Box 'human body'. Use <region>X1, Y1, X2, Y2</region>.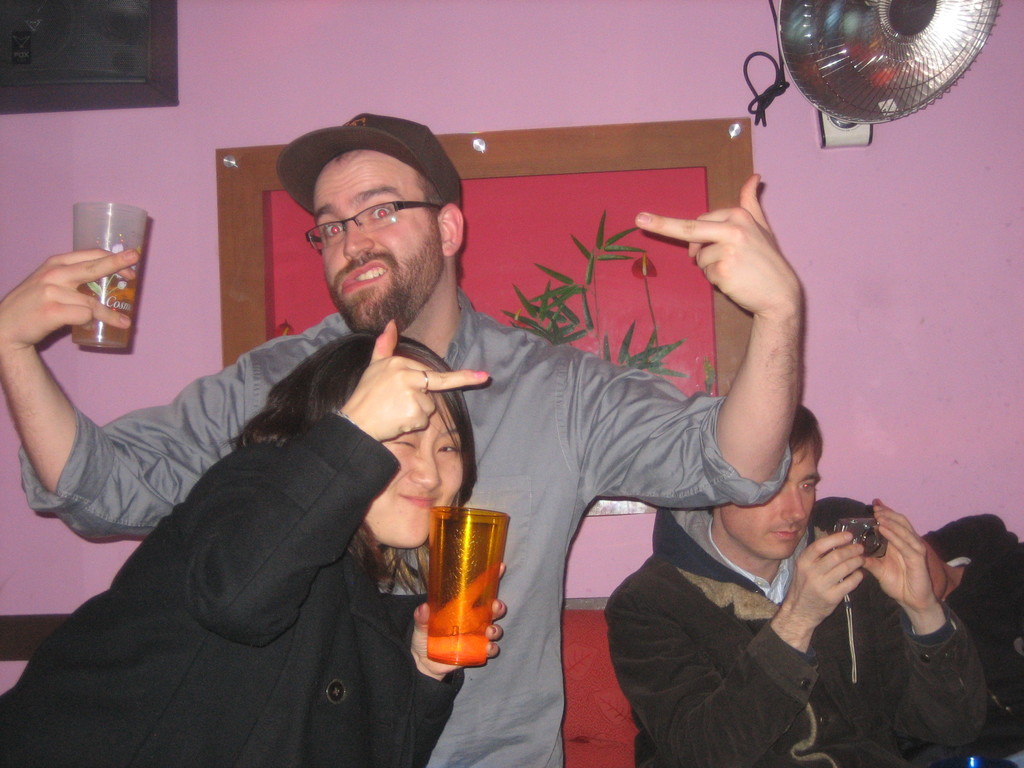
<region>602, 406, 977, 767</region>.
